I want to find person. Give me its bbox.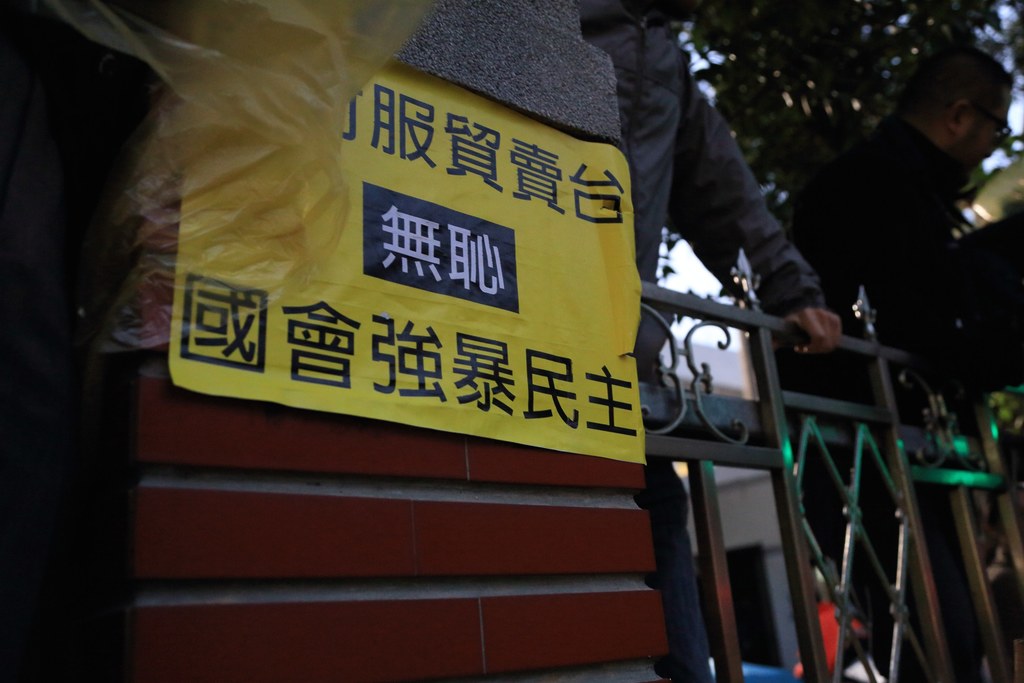
(x1=777, y1=19, x2=987, y2=551).
